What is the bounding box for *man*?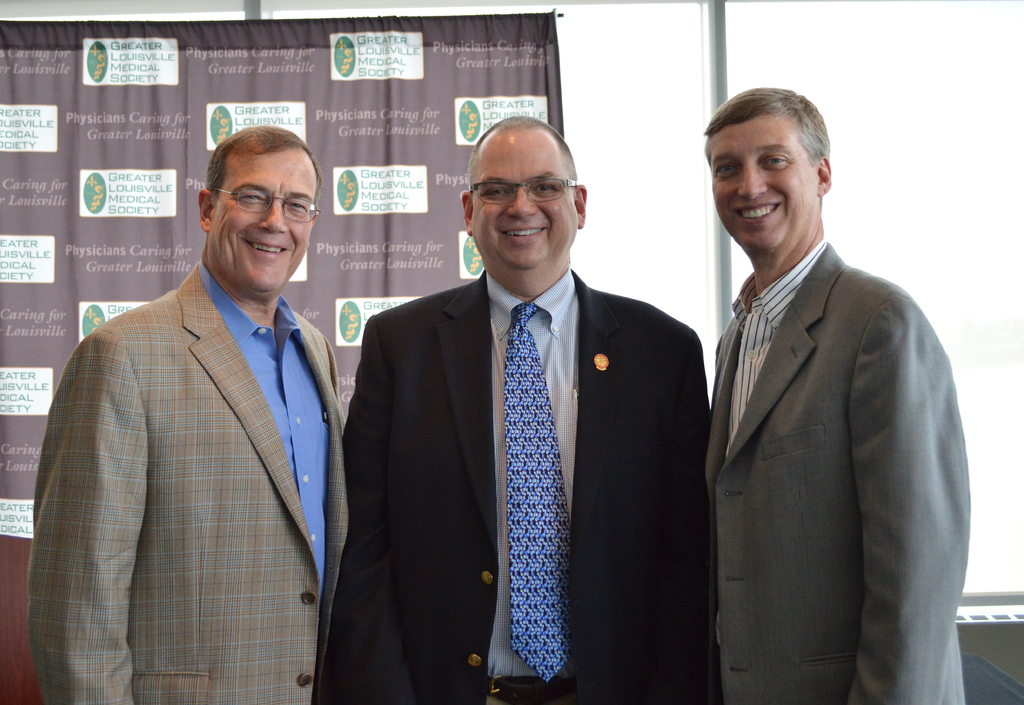
703/84/971/704.
